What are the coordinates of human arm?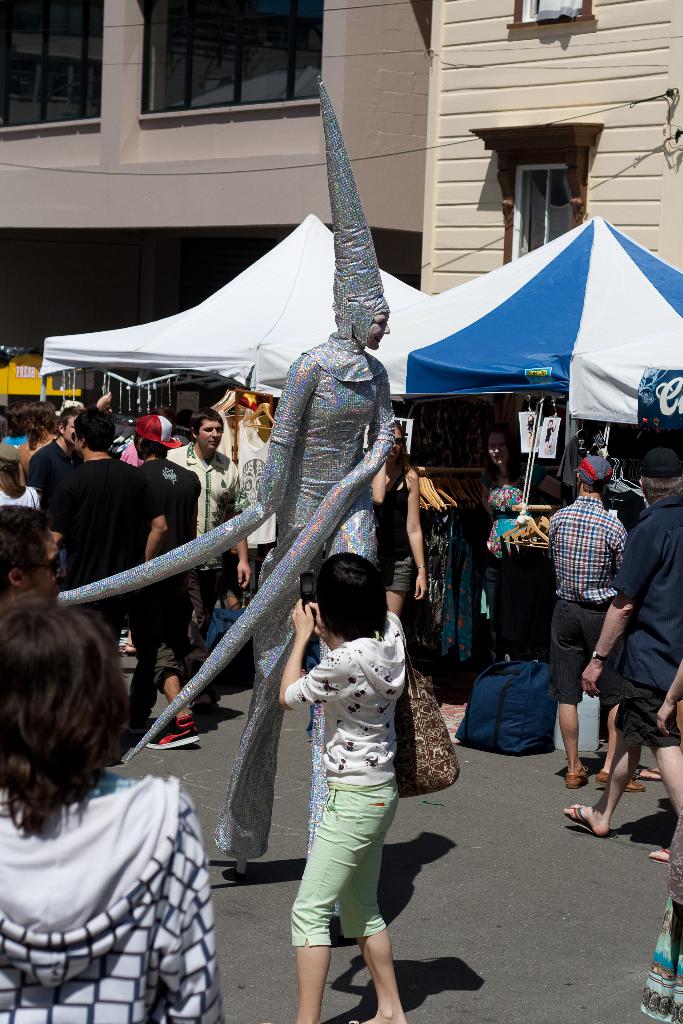
box=[272, 591, 331, 715].
